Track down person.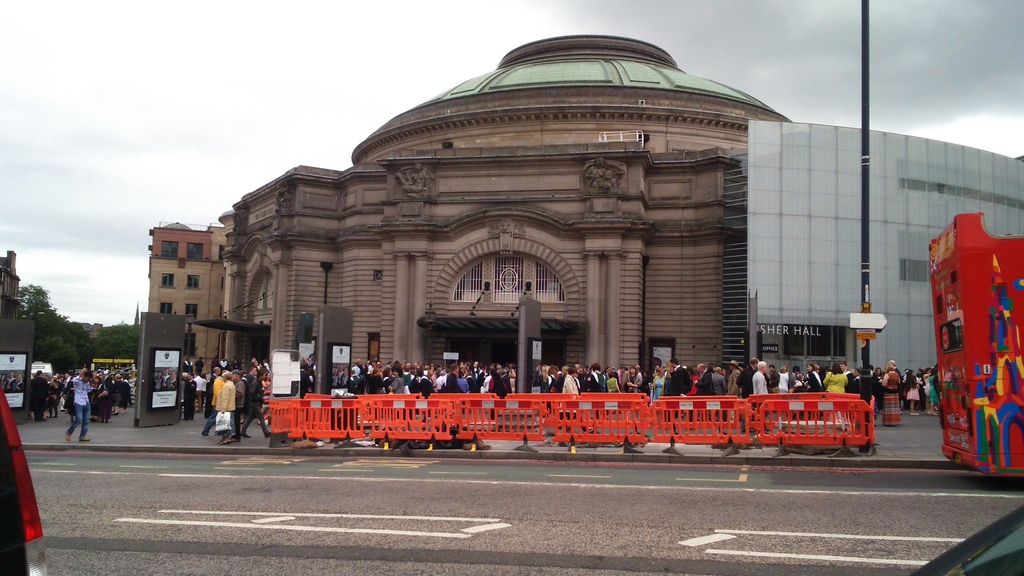
Tracked to BBox(93, 376, 112, 426).
